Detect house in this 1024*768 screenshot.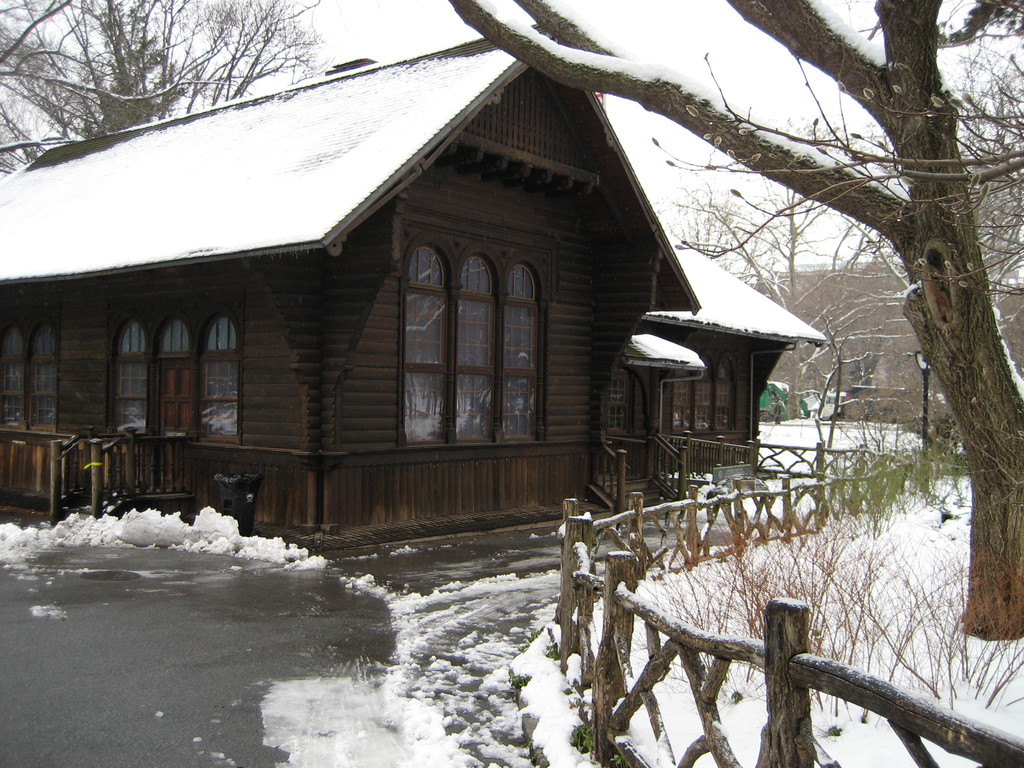
Detection: select_region(739, 250, 1023, 429).
